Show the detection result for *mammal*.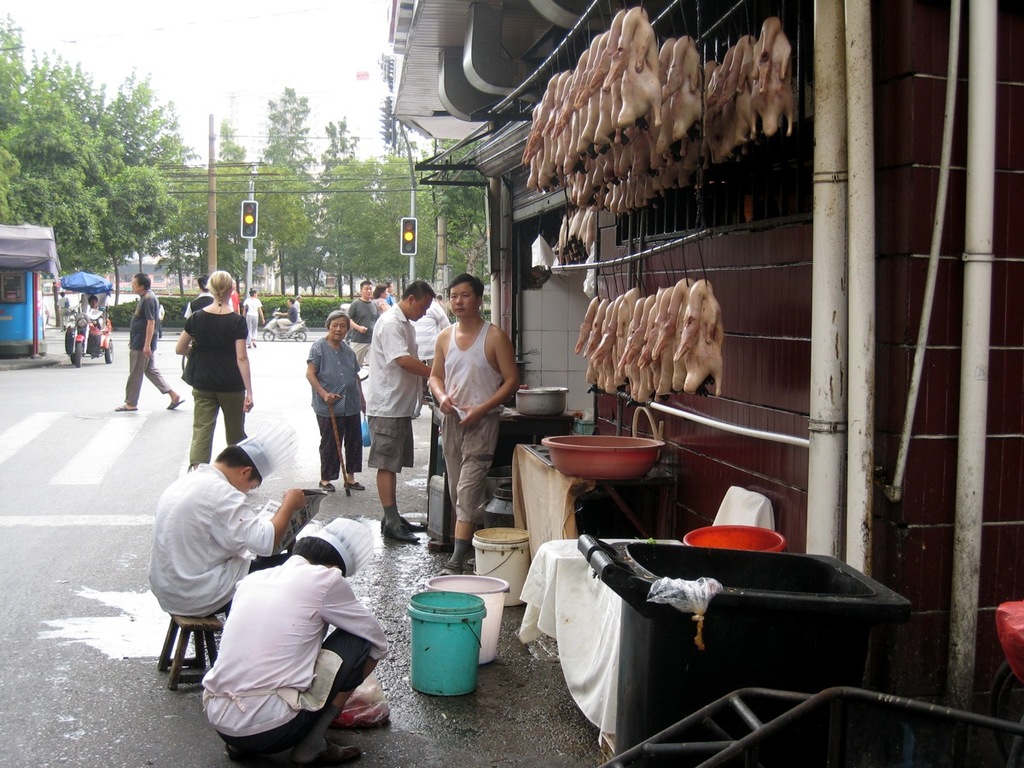
l=57, t=293, r=70, b=326.
